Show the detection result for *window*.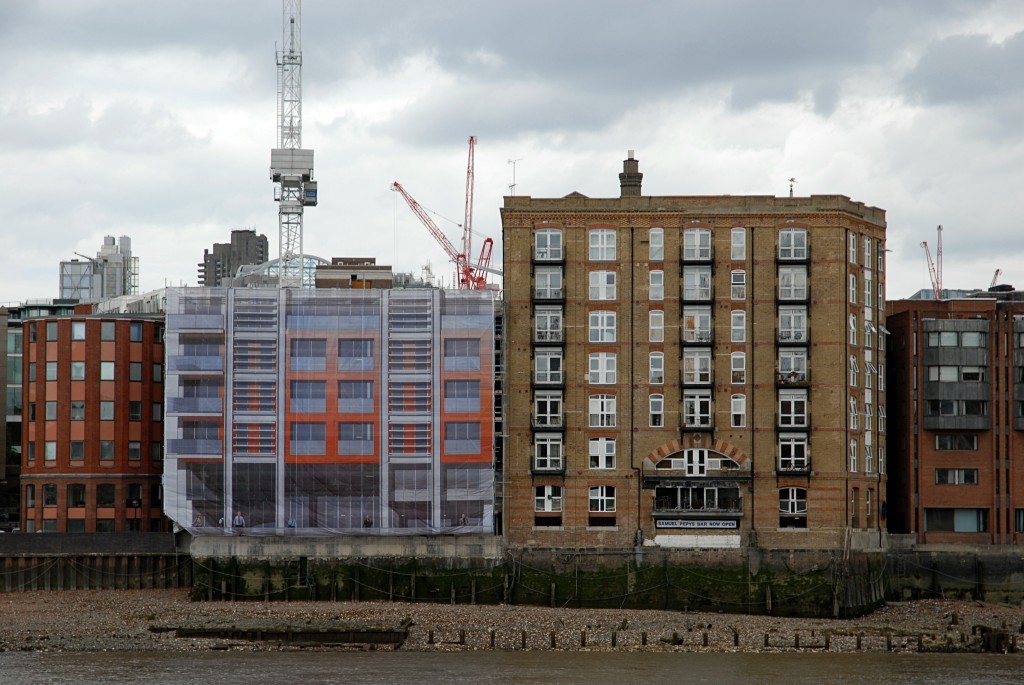
left=648, top=225, right=664, bottom=264.
